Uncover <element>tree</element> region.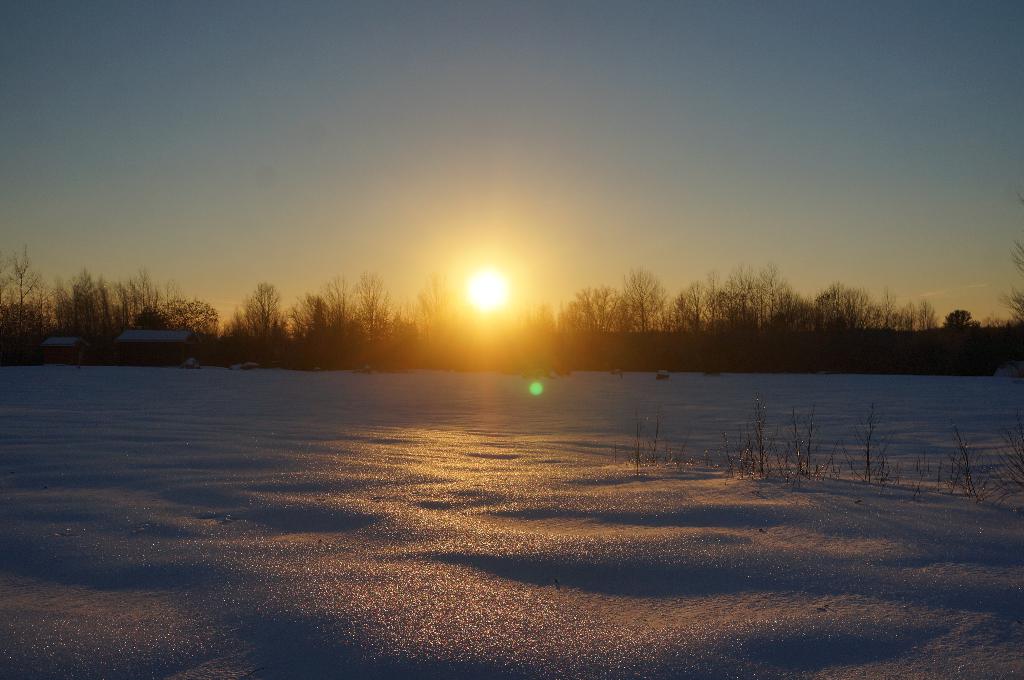
Uncovered: pyautogui.locateOnScreen(8, 253, 216, 376).
